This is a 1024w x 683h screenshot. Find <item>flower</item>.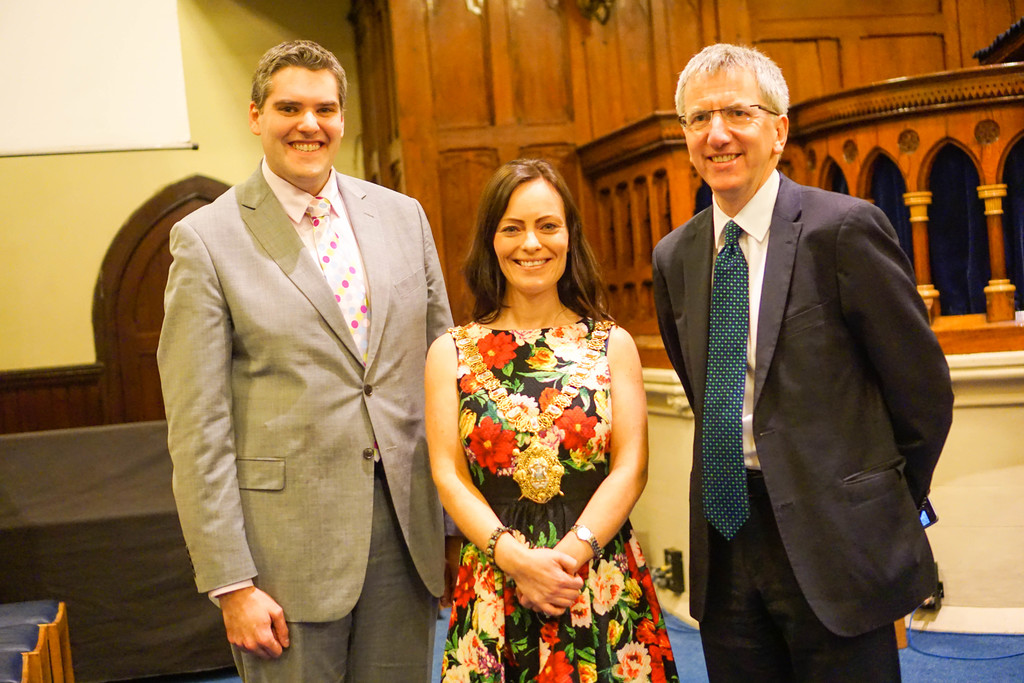
Bounding box: pyautogui.locateOnScreen(467, 415, 518, 473).
